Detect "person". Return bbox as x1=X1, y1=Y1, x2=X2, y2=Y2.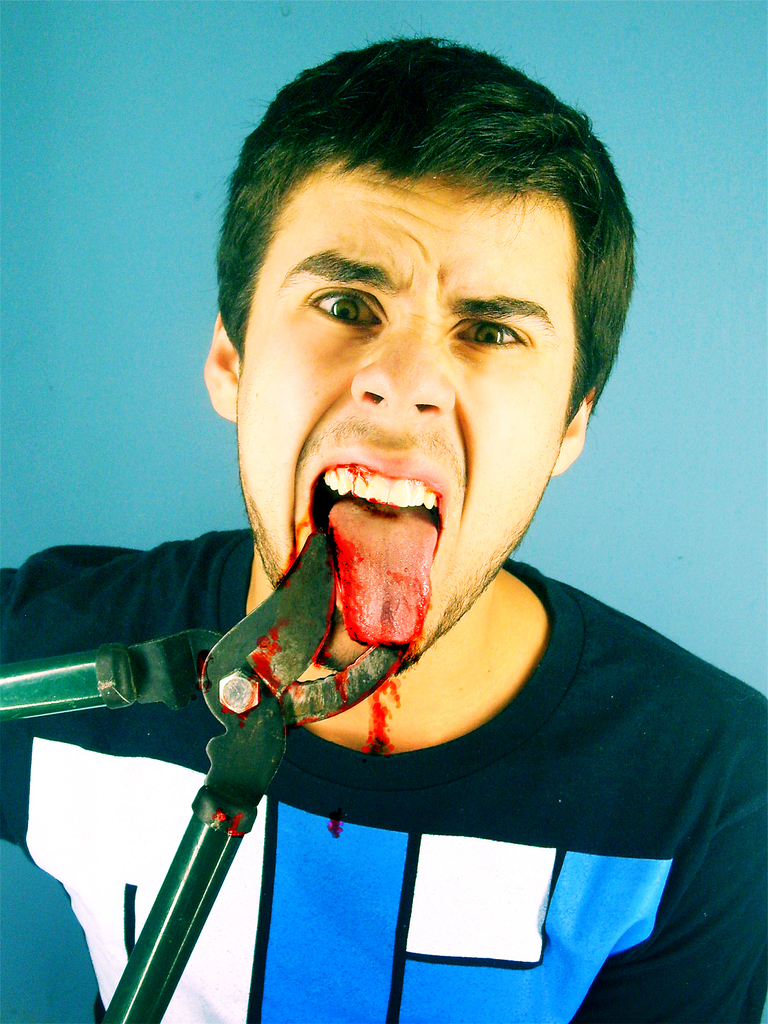
x1=0, y1=34, x2=767, y2=1023.
